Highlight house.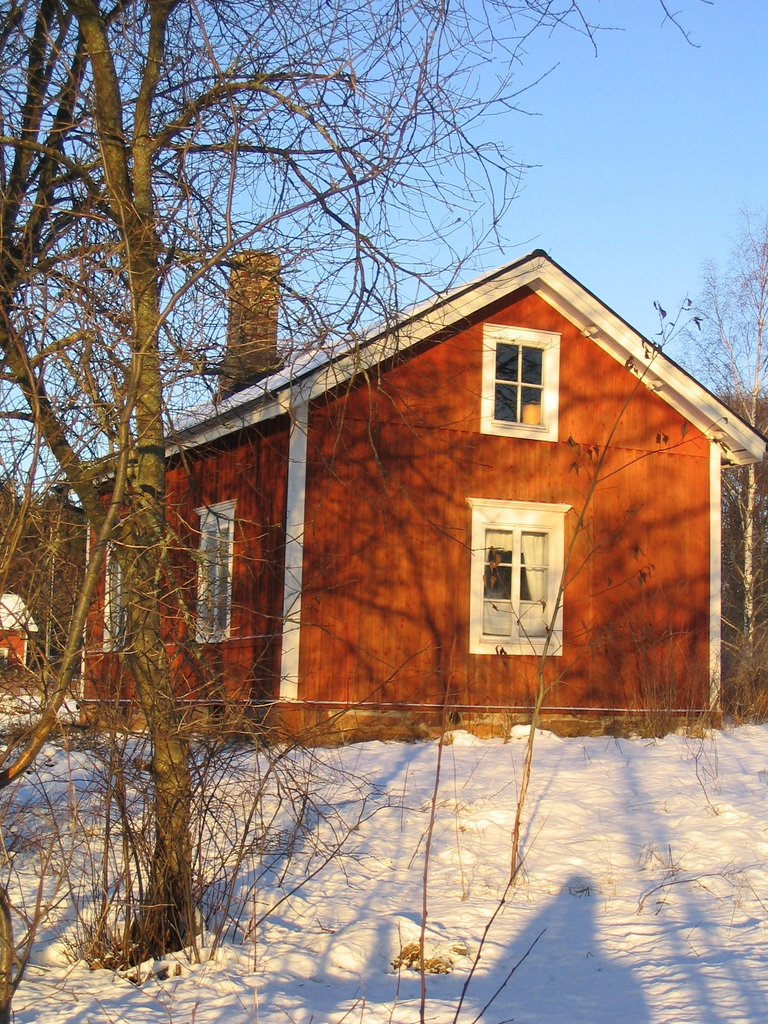
Highlighted region: [left=67, top=249, right=767, bottom=742].
